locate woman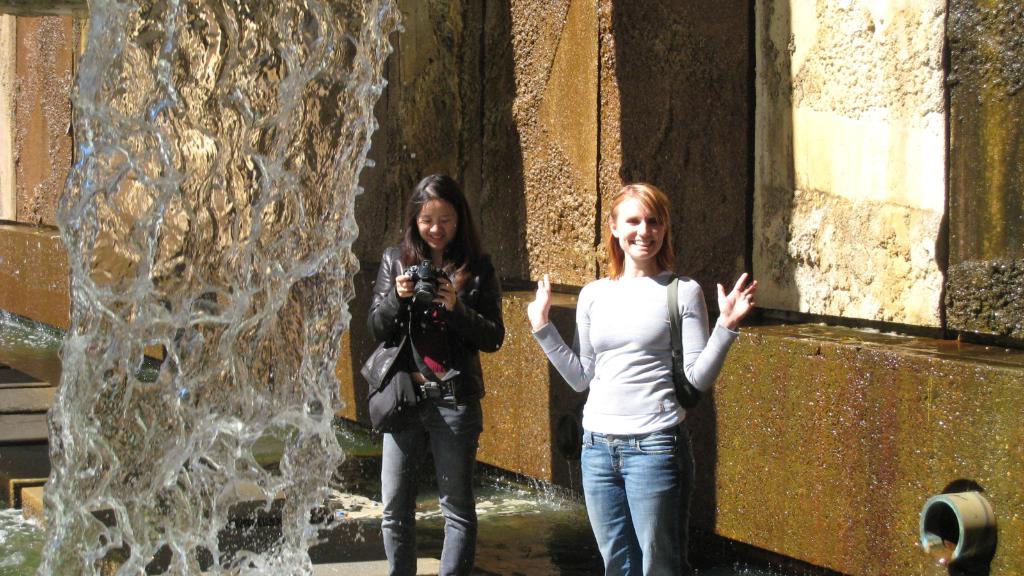
box=[540, 173, 757, 575]
